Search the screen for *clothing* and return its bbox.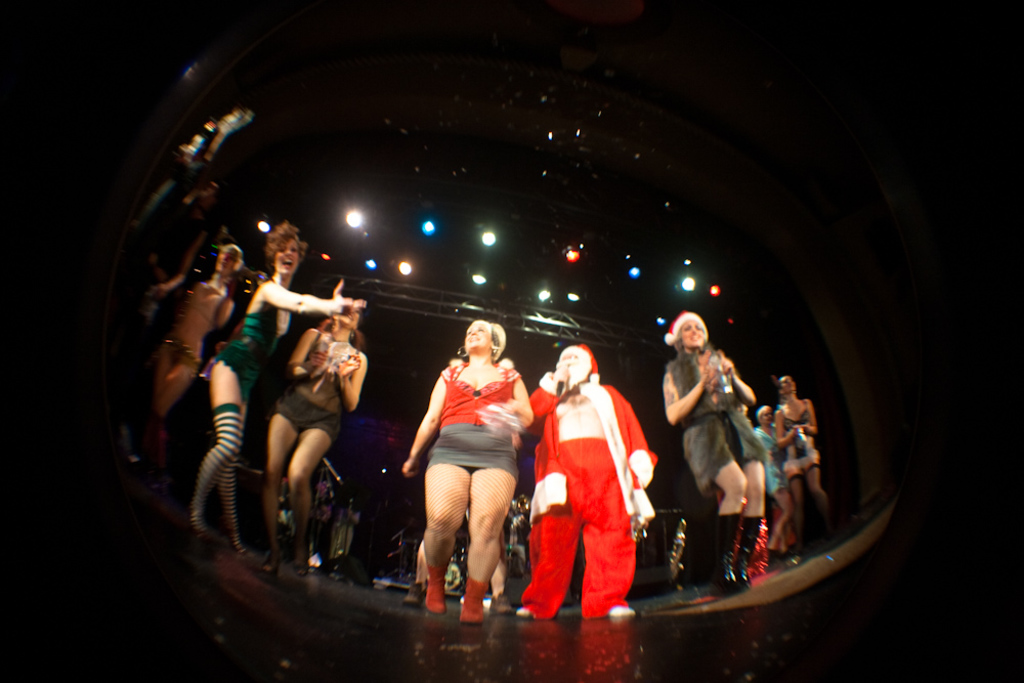
Found: 532, 357, 642, 624.
